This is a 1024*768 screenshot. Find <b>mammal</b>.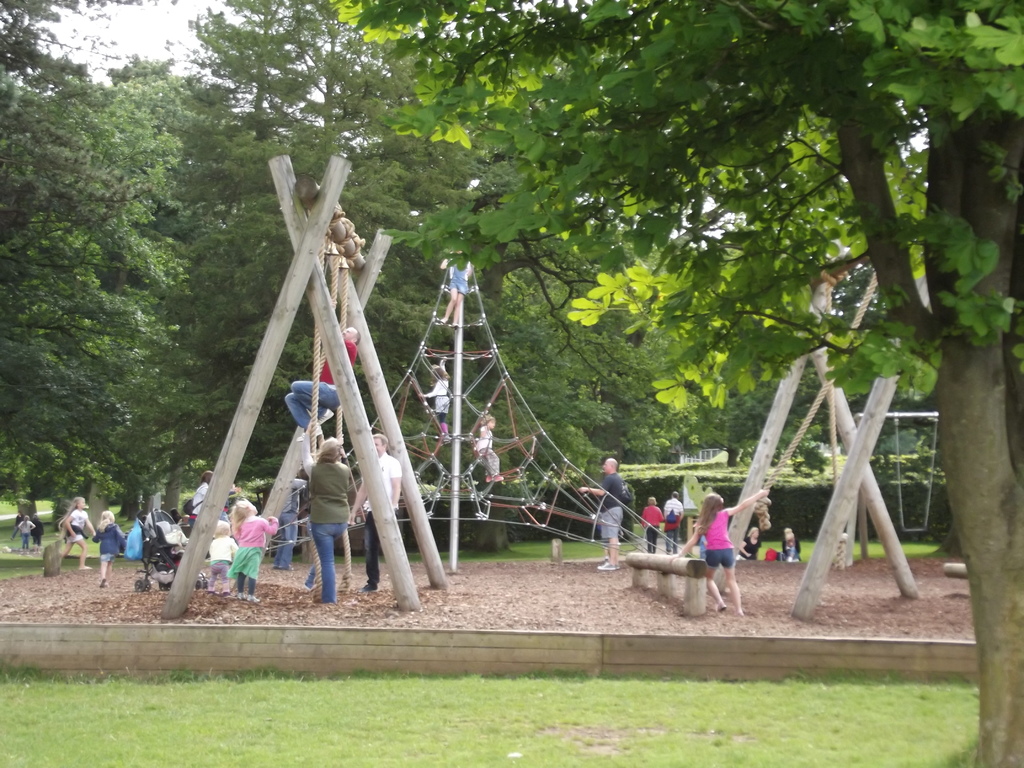
Bounding box: x1=285, y1=324, x2=358, y2=439.
